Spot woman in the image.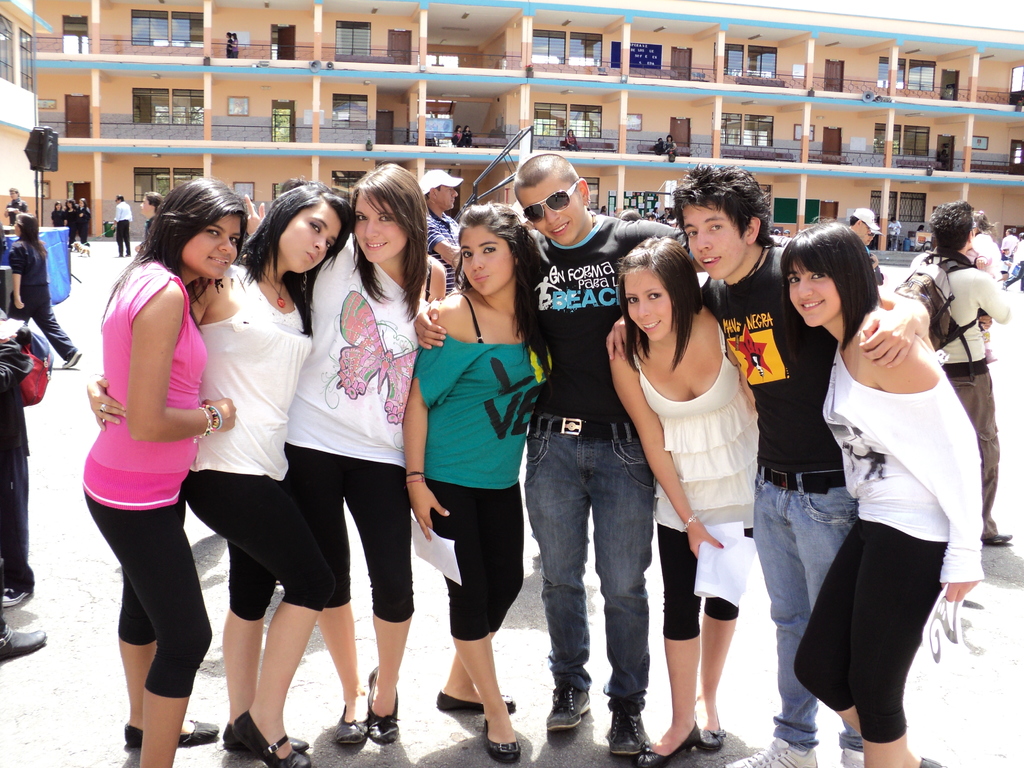
woman found at box=[246, 161, 445, 743].
